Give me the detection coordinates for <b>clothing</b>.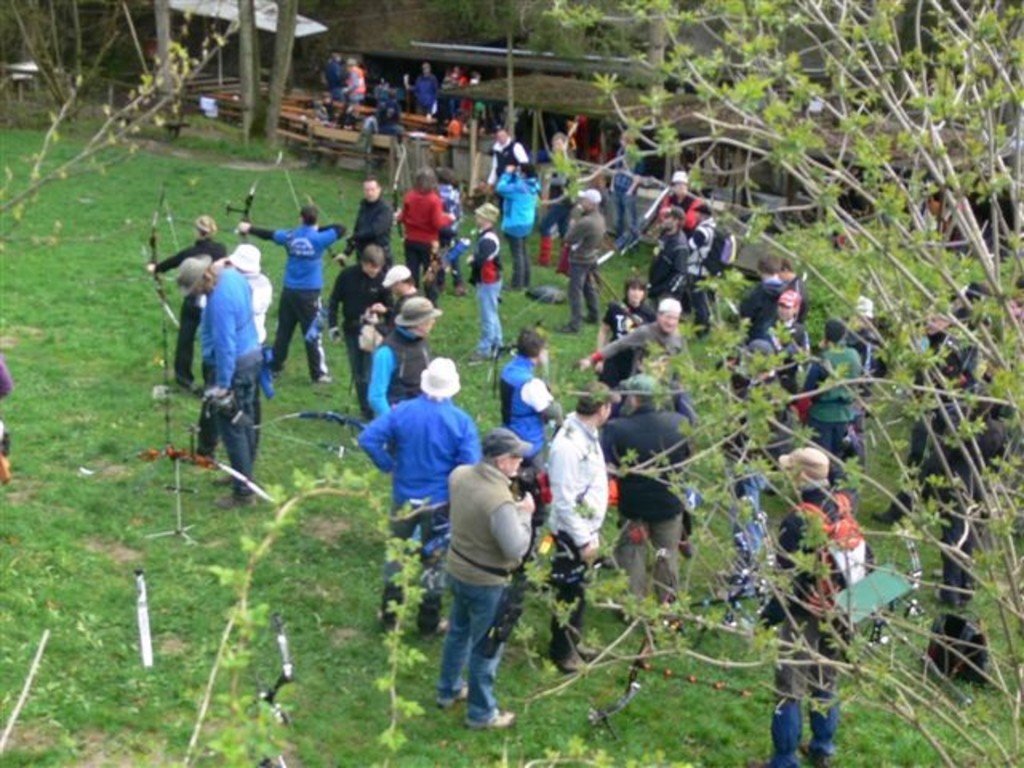
[587, 317, 690, 416].
